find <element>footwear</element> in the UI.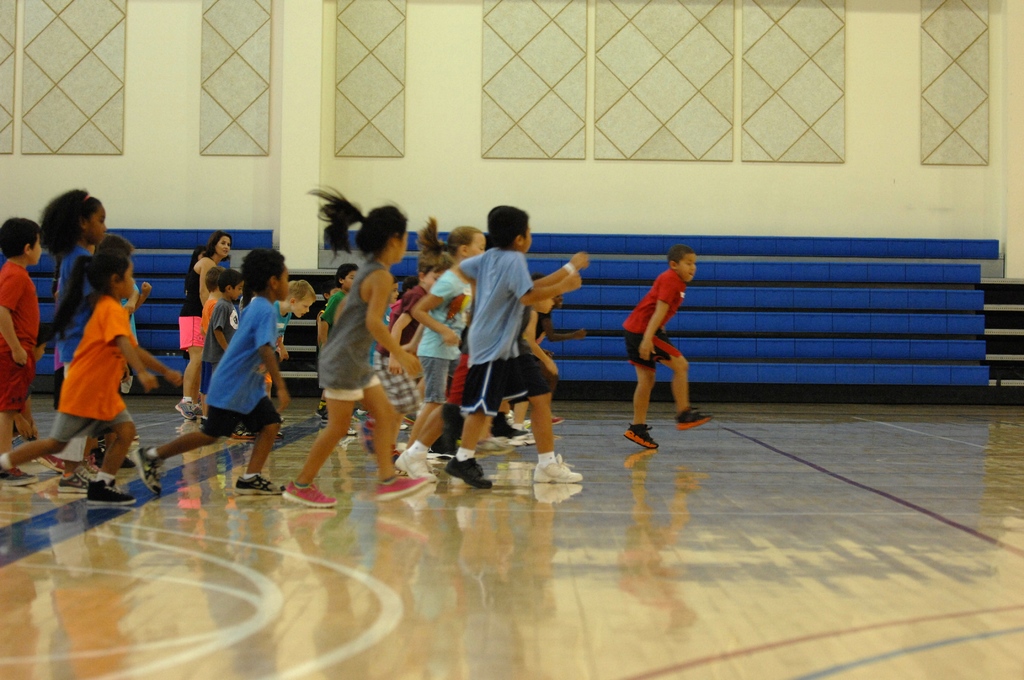
UI element at box(532, 455, 586, 482).
